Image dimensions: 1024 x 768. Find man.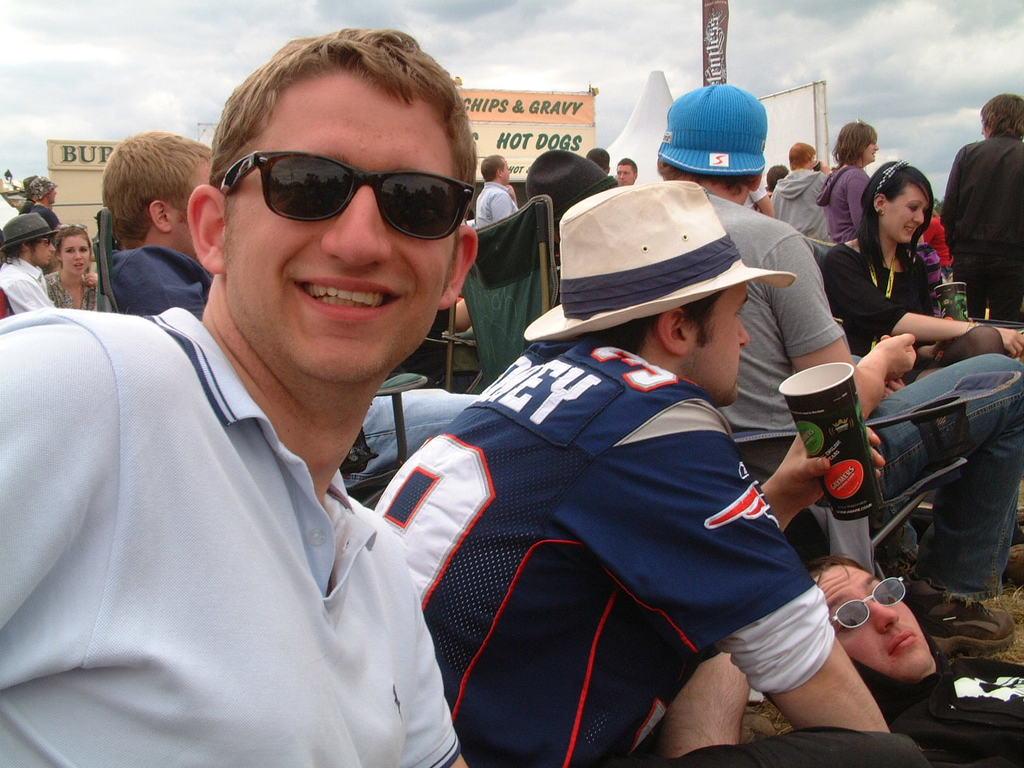
crop(610, 154, 639, 186).
